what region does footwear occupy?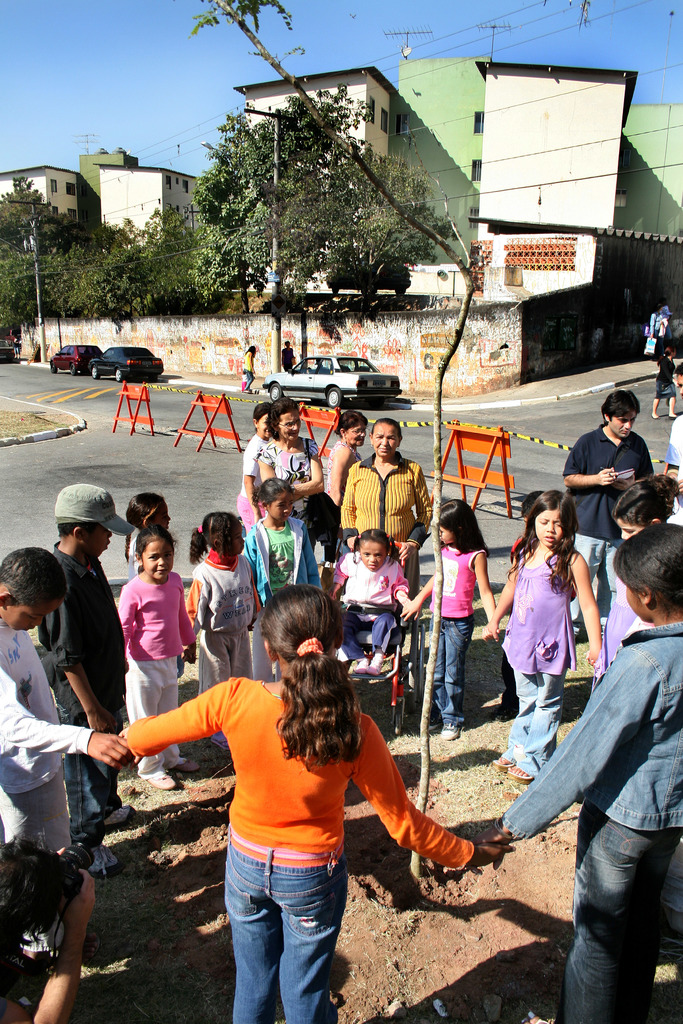
<bbox>94, 799, 131, 829</bbox>.
